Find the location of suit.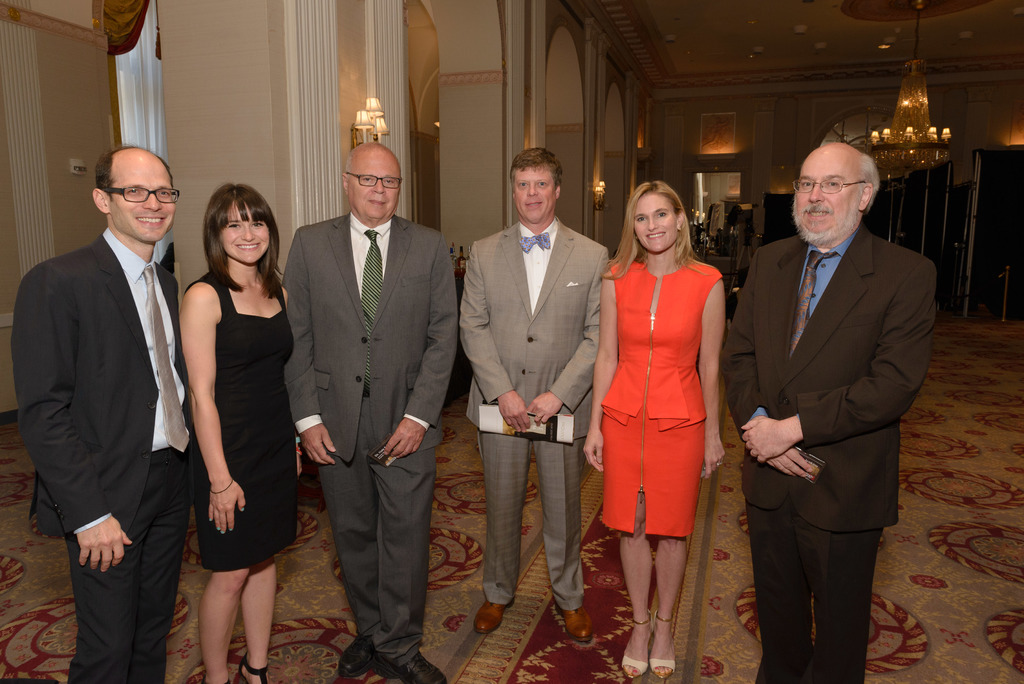
Location: [459, 218, 604, 610].
